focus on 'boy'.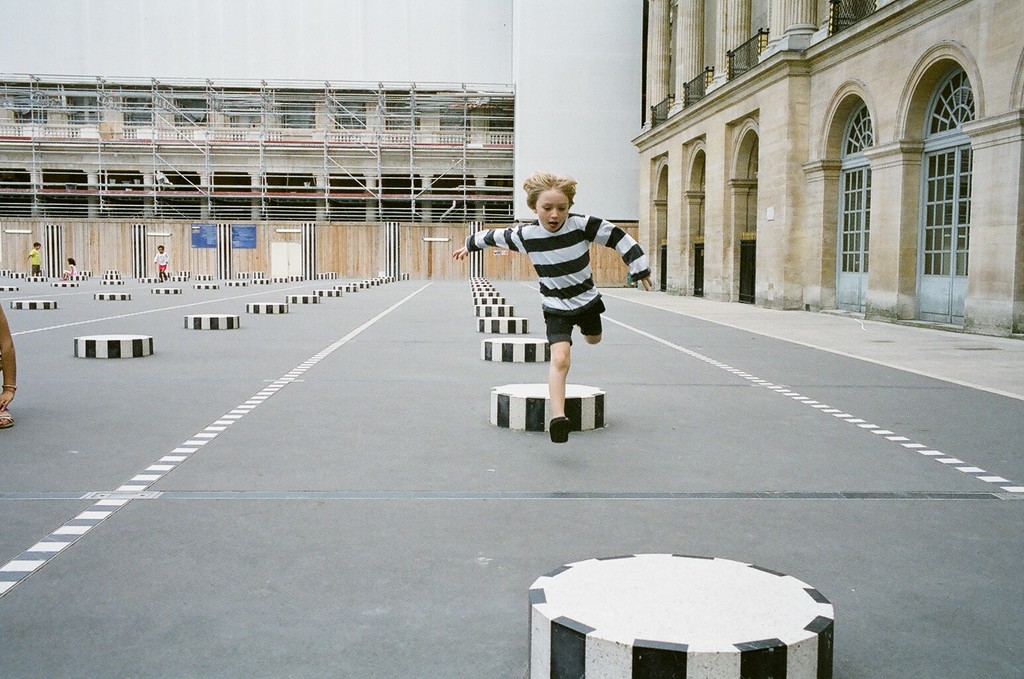
Focused at {"left": 28, "top": 243, "right": 41, "bottom": 280}.
